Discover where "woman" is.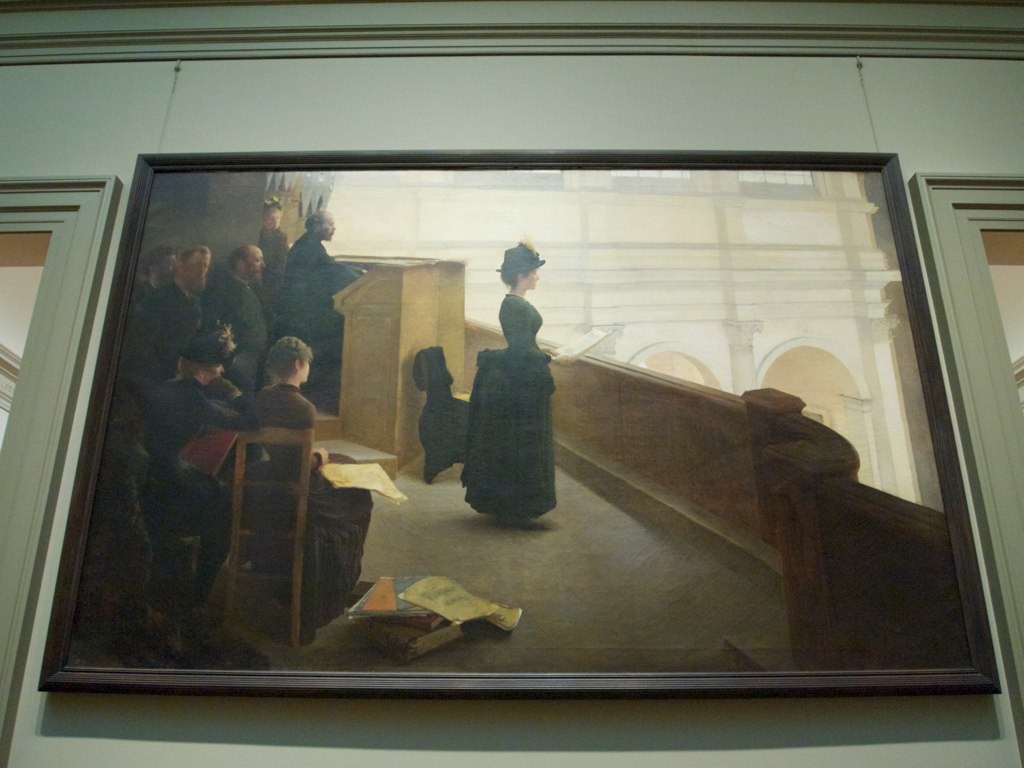
Discovered at rect(135, 321, 244, 606).
